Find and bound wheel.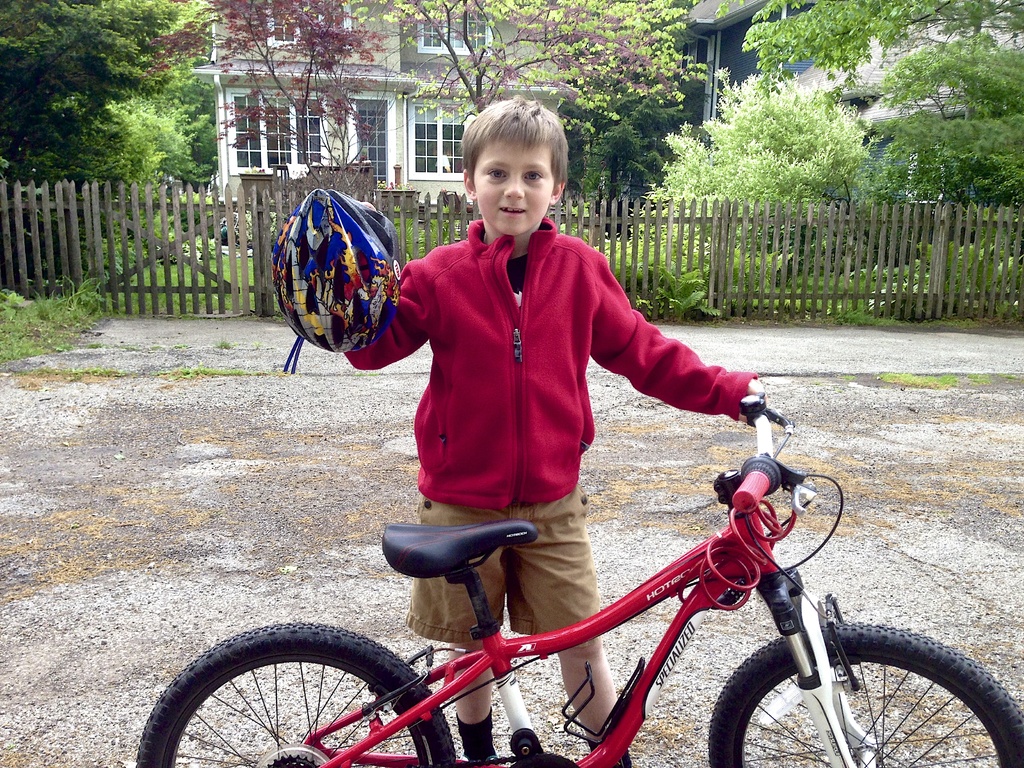
Bound: <bbox>701, 639, 998, 764</bbox>.
